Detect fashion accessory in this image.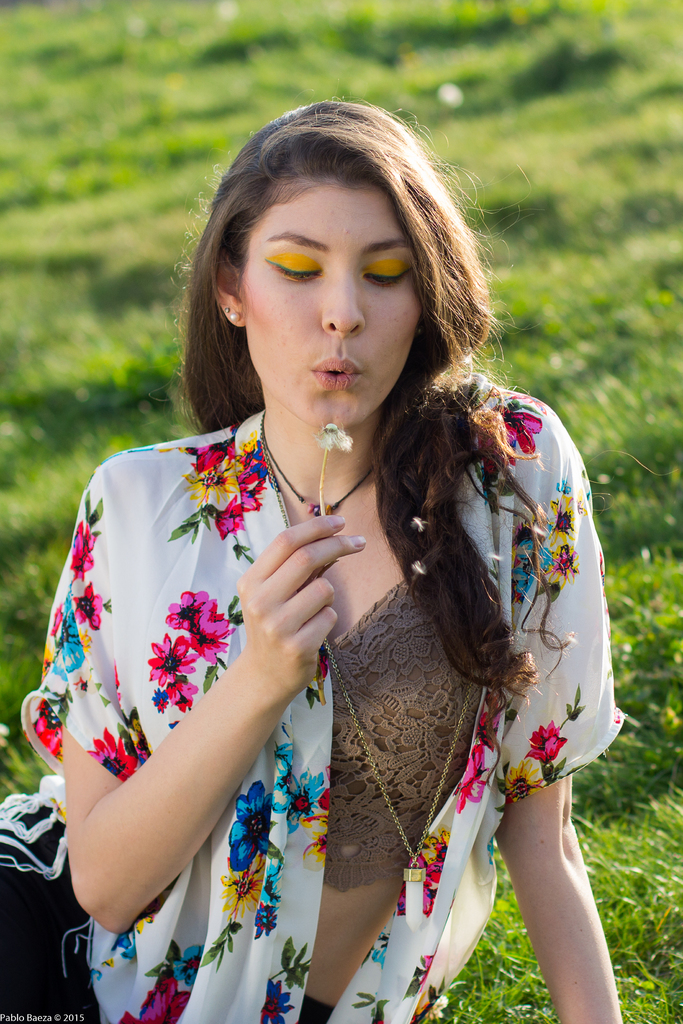
Detection: 262 440 476 932.
